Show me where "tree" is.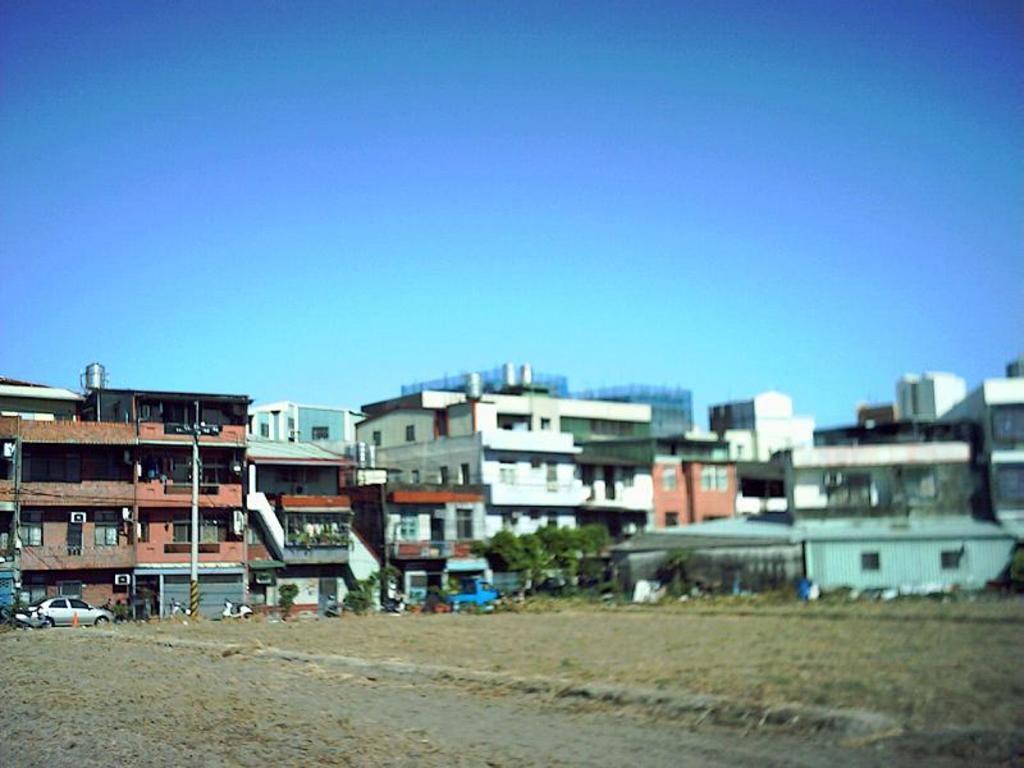
"tree" is at Rect(536, 520, 609, 596).
